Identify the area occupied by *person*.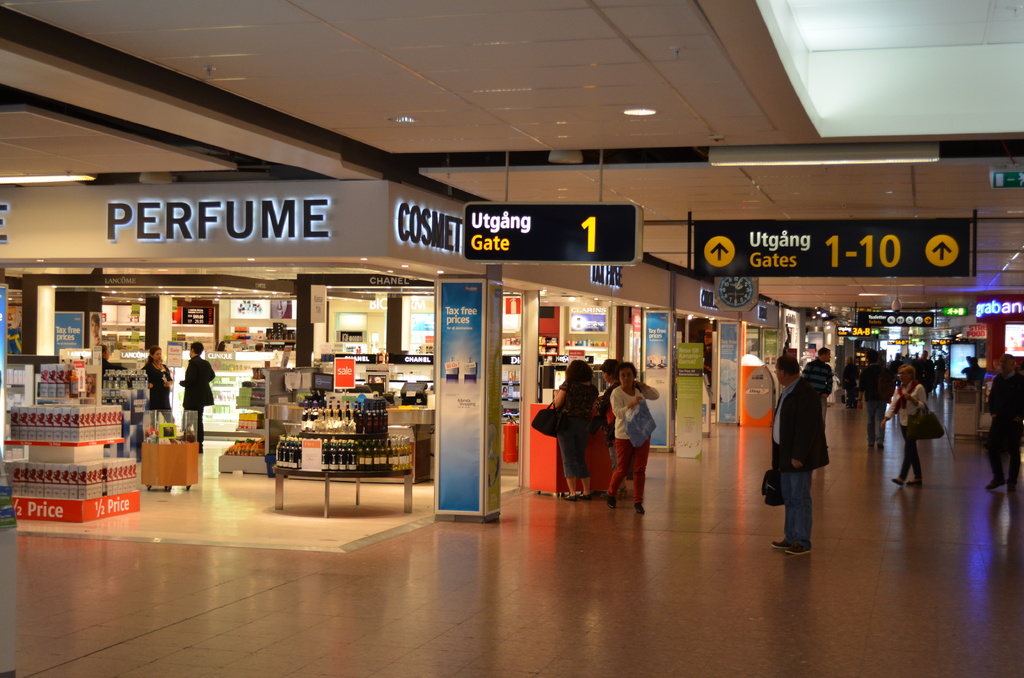
Area: {"x1": 889, "y1": 359, "x2": 941, "y2": 497}.
